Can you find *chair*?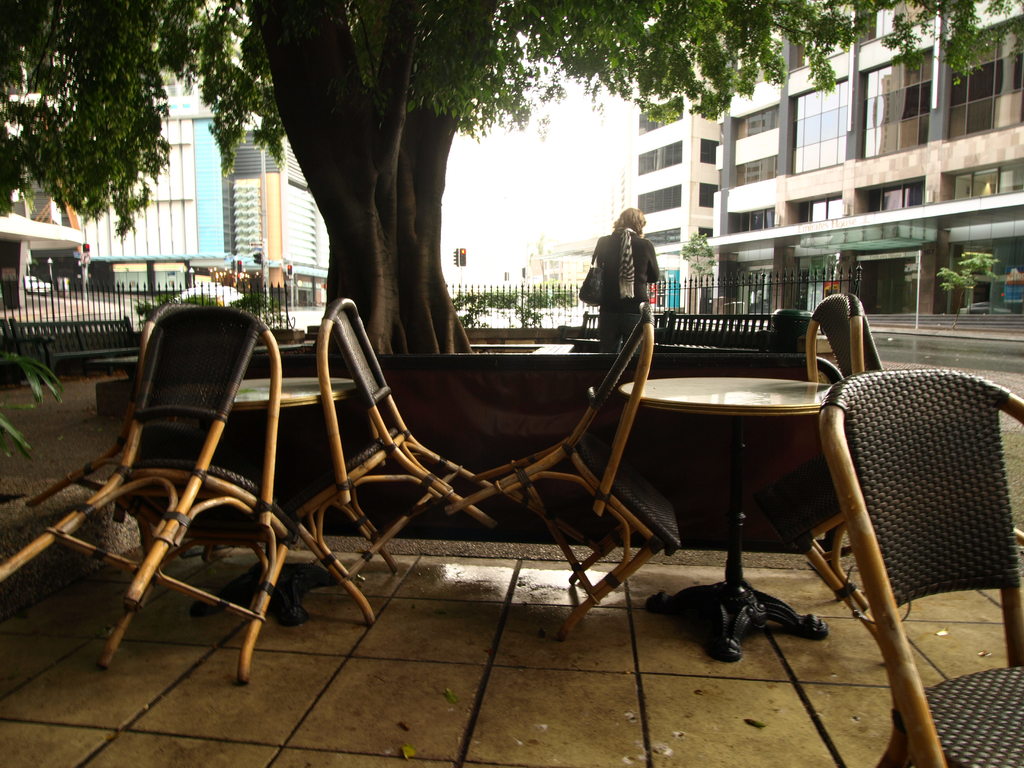
Yes, bounding box: x1=808 y1=288 x2=1023 y2=664.
